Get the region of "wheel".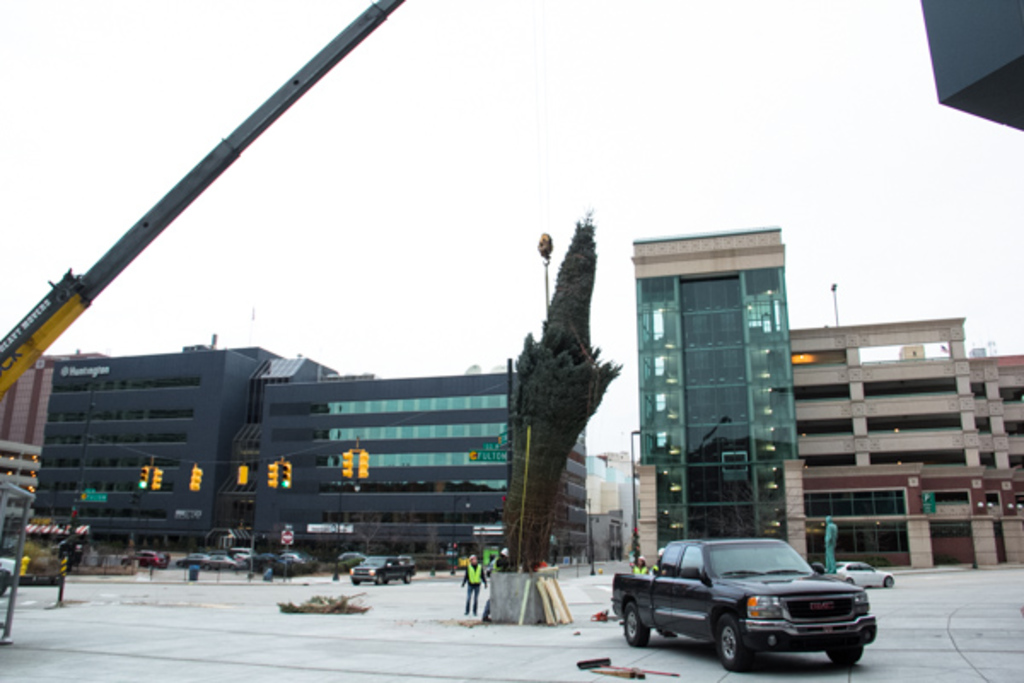
<region>618, 604, 652, 647</region>.
